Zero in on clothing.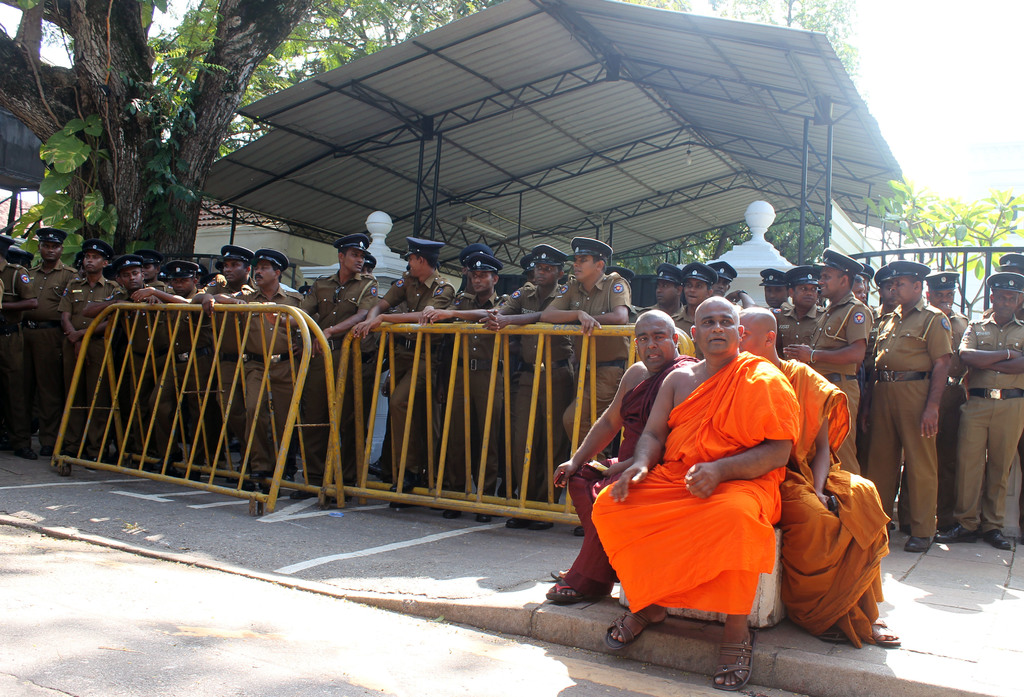
Zeroed in: select_region(307, 270, 364, 470).
